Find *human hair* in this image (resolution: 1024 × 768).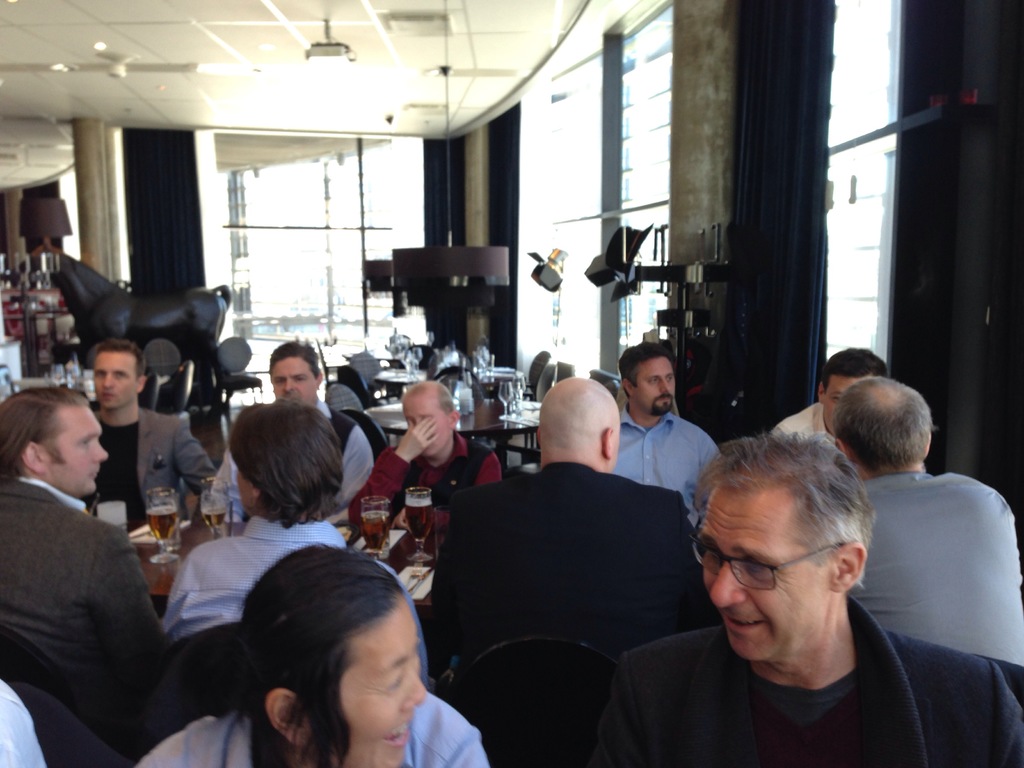
413:378:456:415.
